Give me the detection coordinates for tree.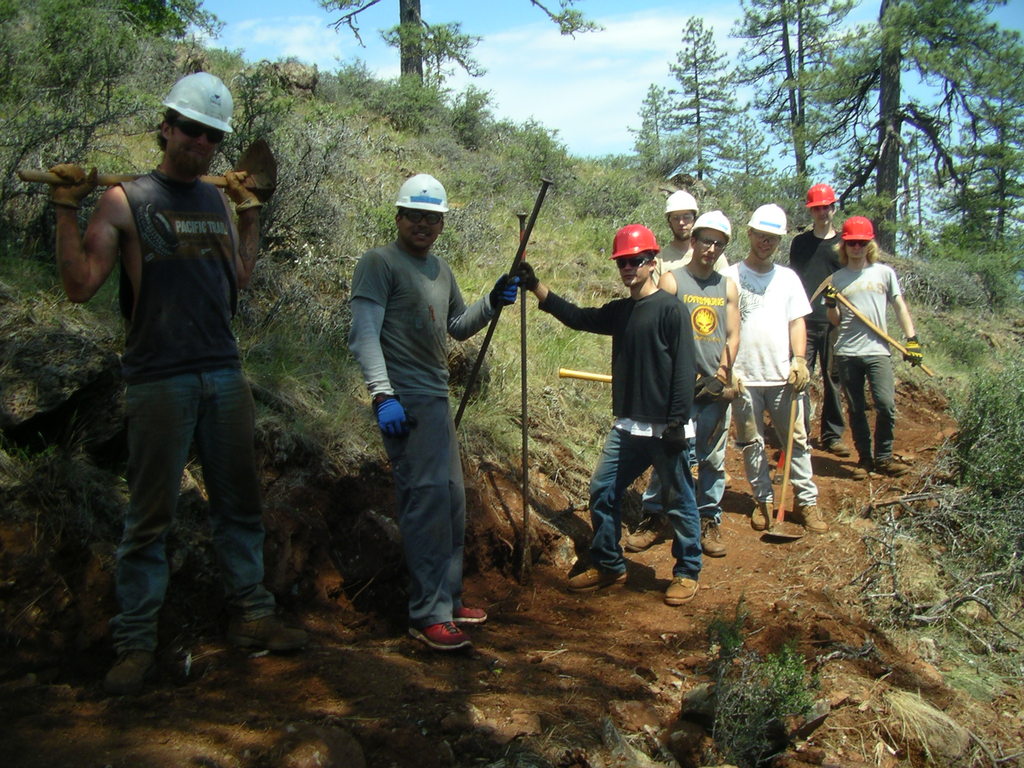
[887, 0, 1023, 296].
